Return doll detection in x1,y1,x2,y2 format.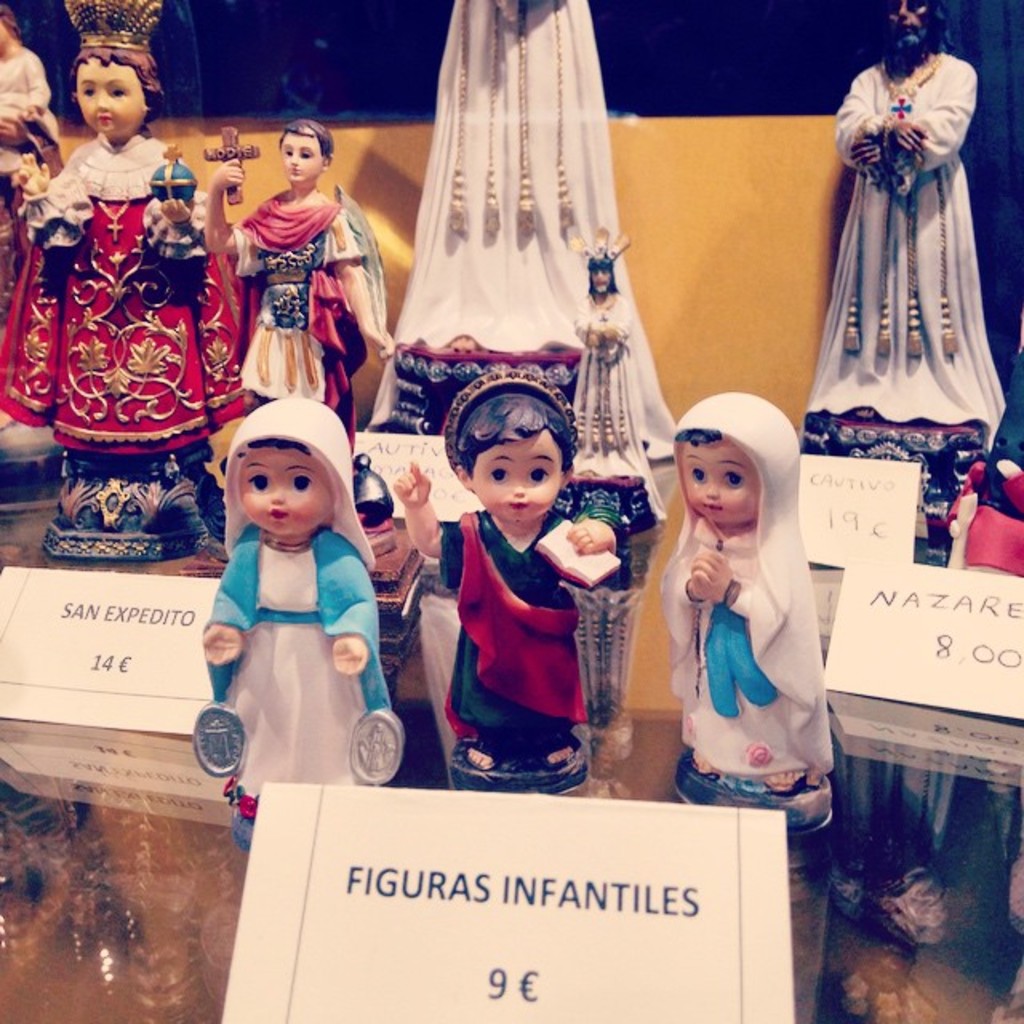
390,366,610,790.
